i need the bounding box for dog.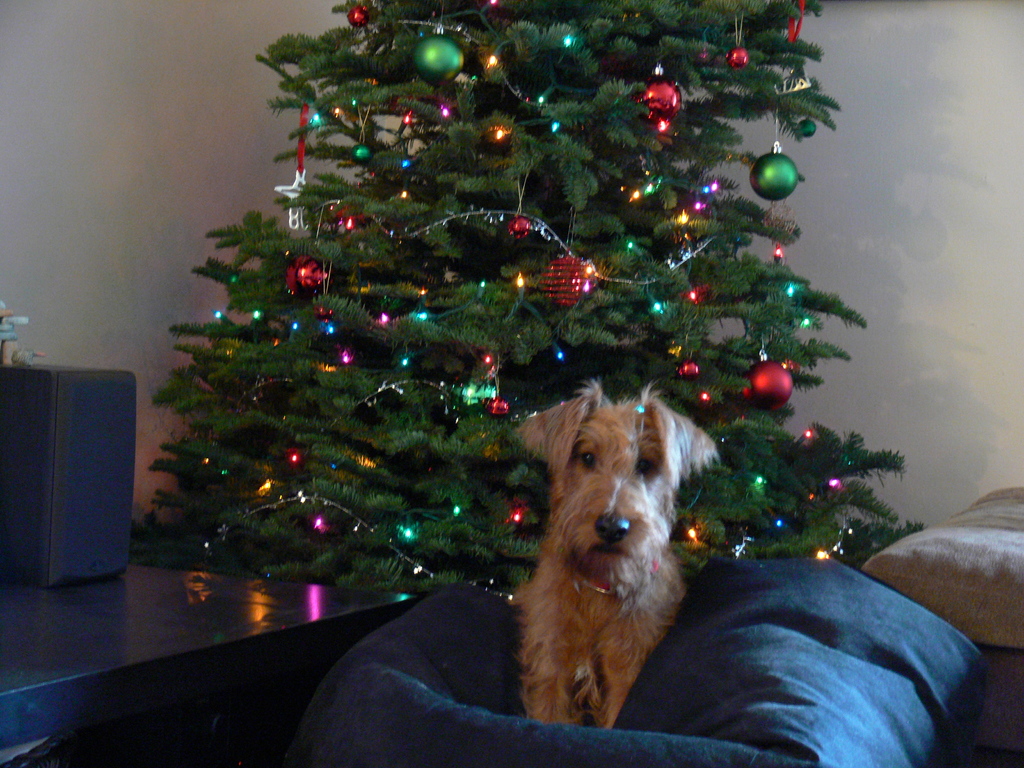
Here it is: bbox=(513, 381, 719, 724).
